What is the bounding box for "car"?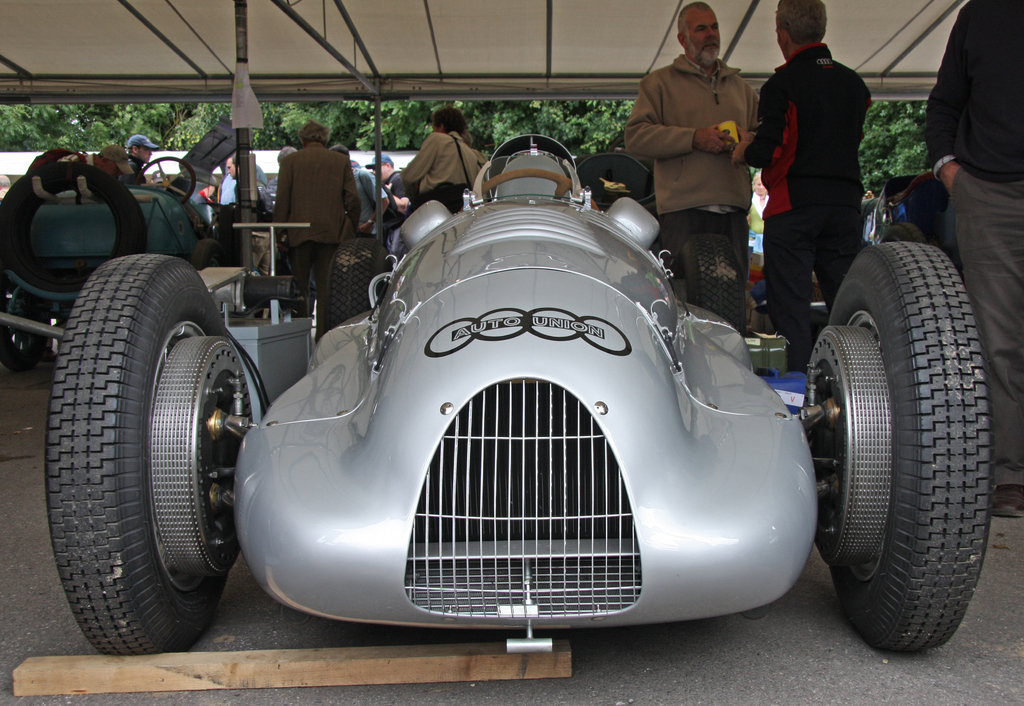
45:134:995:656.
